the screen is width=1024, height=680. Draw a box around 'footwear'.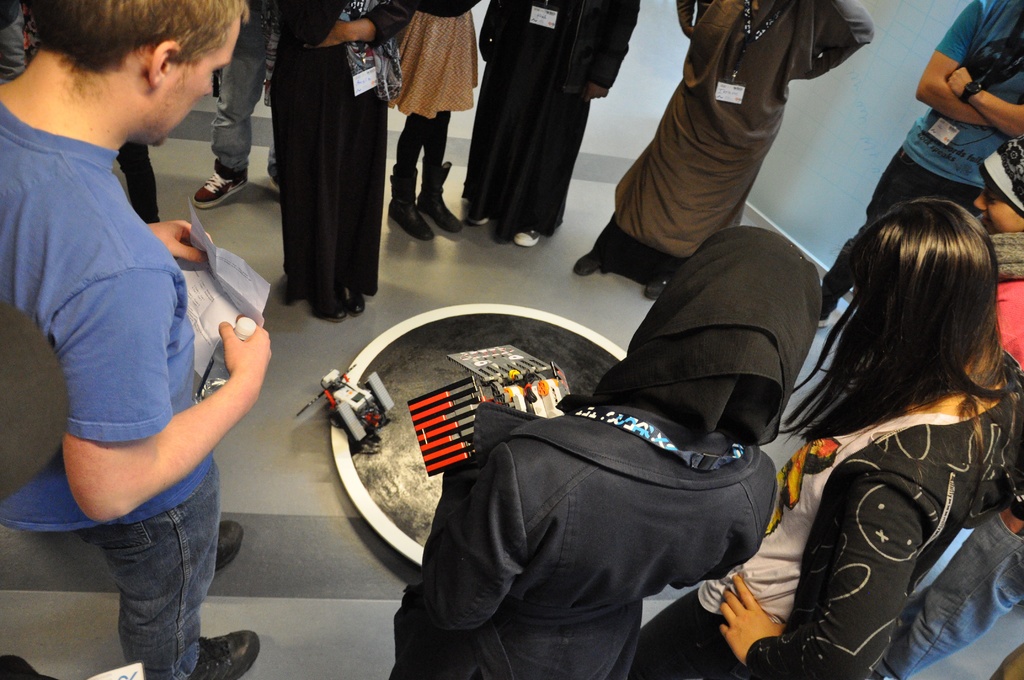
crop(423, 160, 467, 234).
